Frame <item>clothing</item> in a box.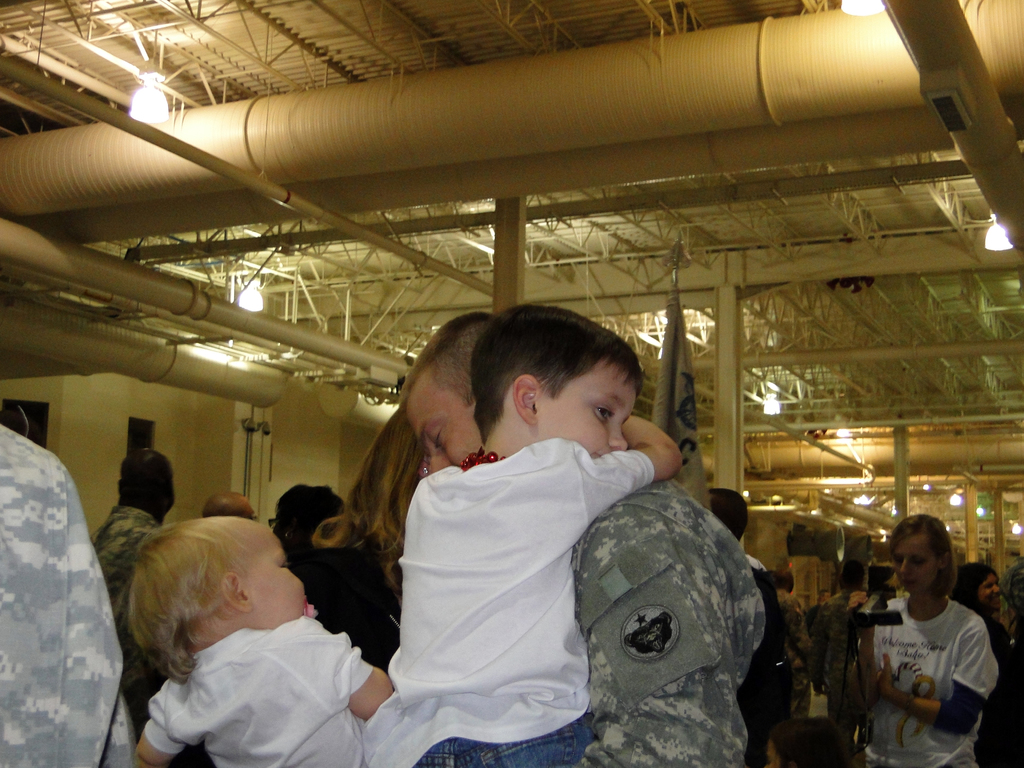
0/422/148/767.
